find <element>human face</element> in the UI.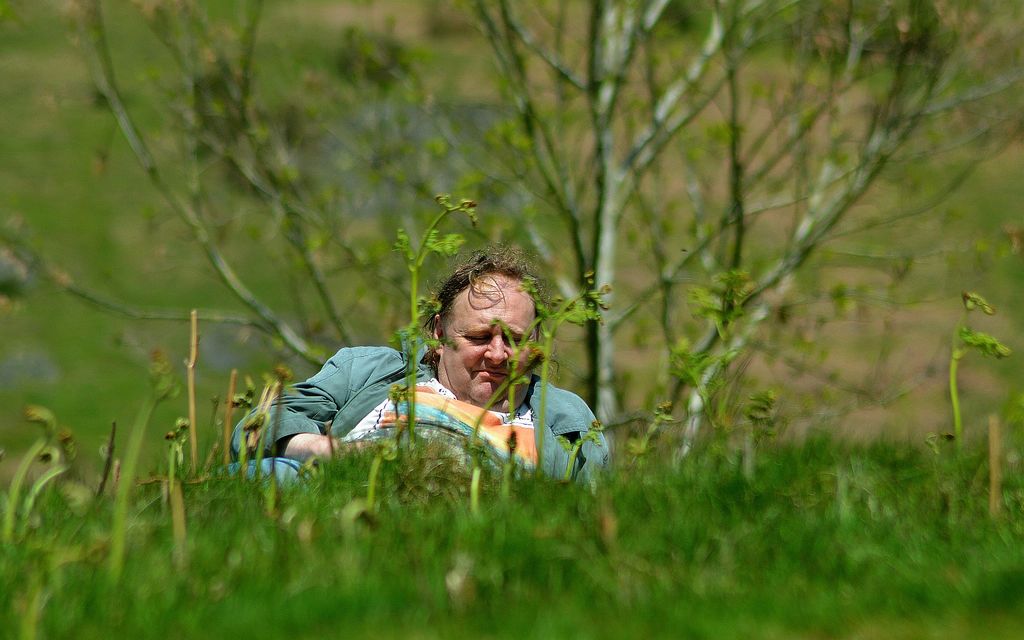
UI element at 442:278:535:409.
